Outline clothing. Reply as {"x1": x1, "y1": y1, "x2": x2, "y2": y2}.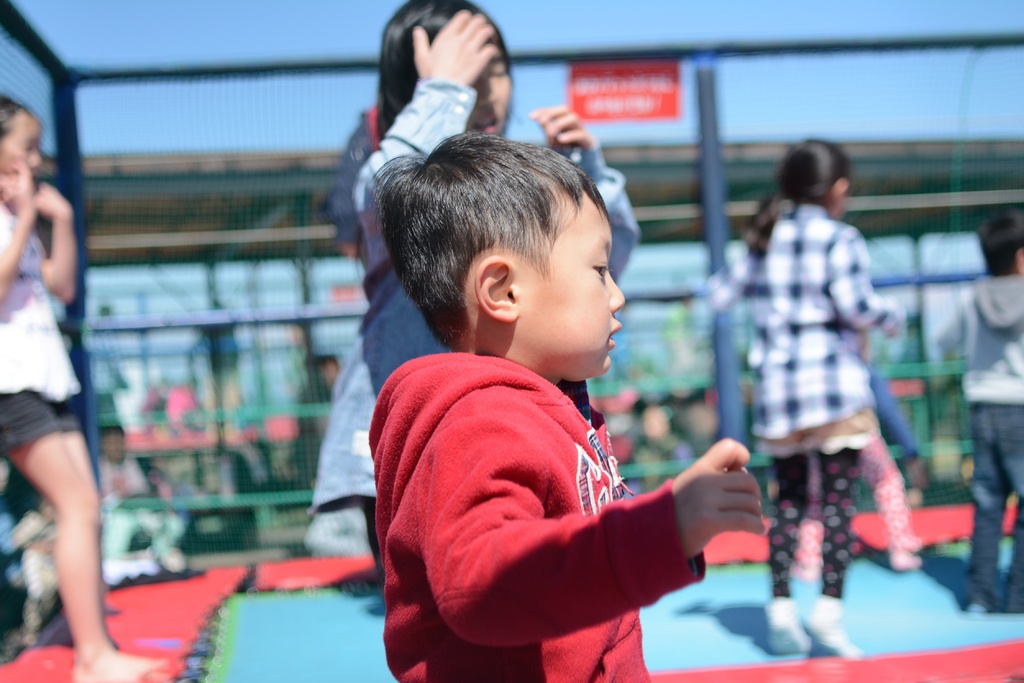
{"x1": 0, "y1": 211, "x2": 84, "y2": 453}.
